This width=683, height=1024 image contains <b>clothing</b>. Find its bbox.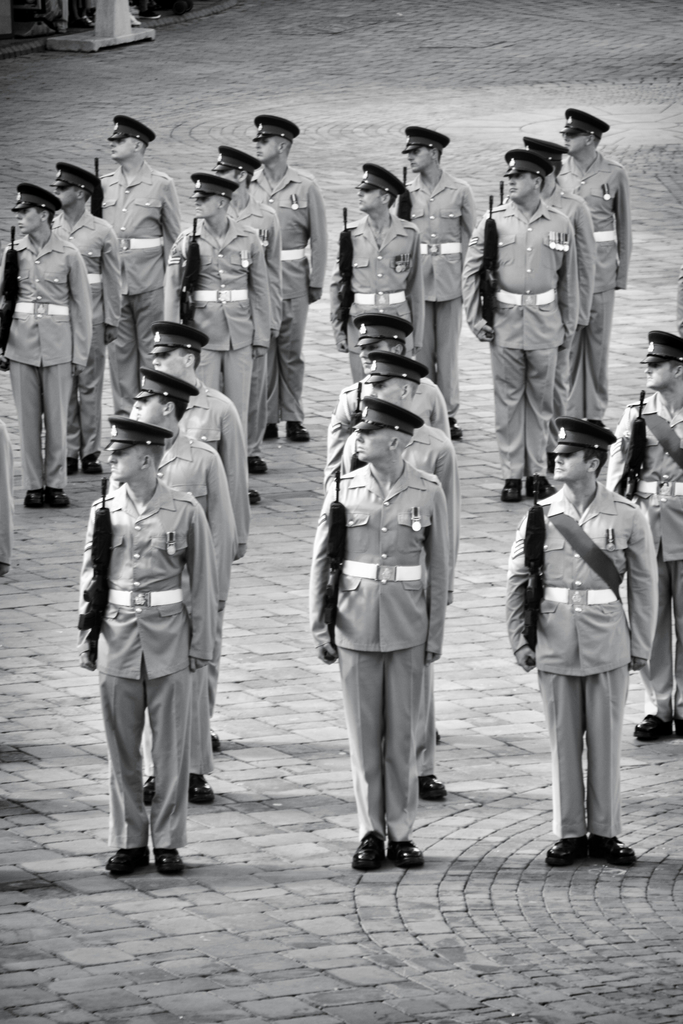
locate(256, 154, 333, 451).
